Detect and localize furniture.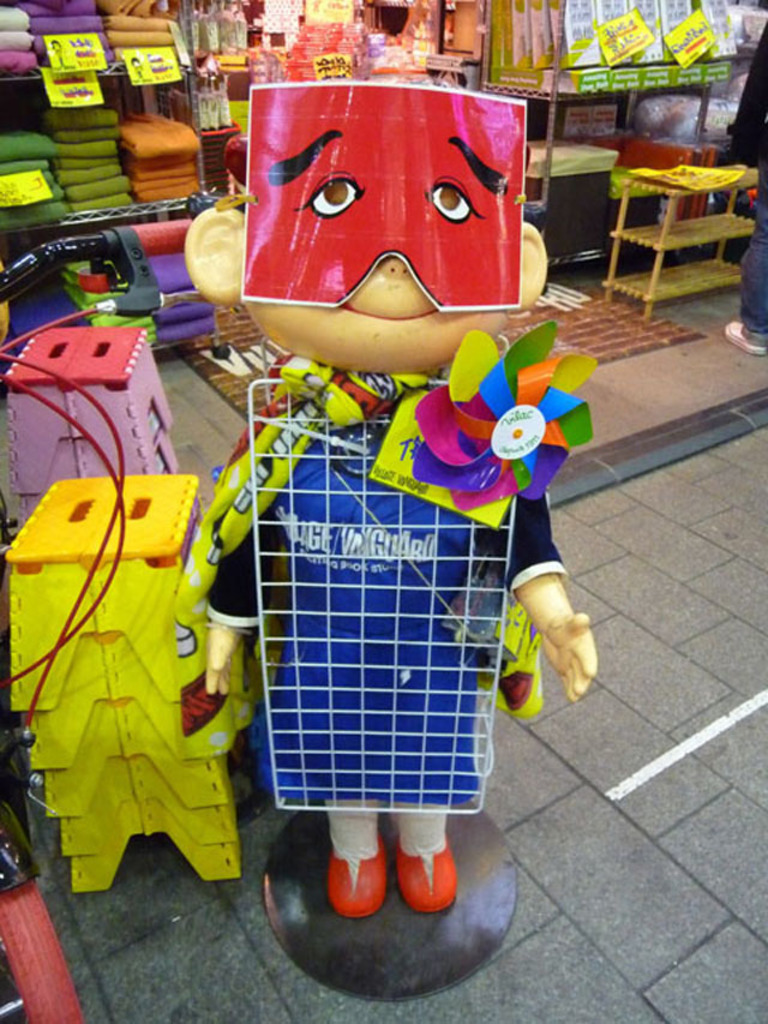
Localized at (x1=0, y1=0, x2=232, y2=361).
